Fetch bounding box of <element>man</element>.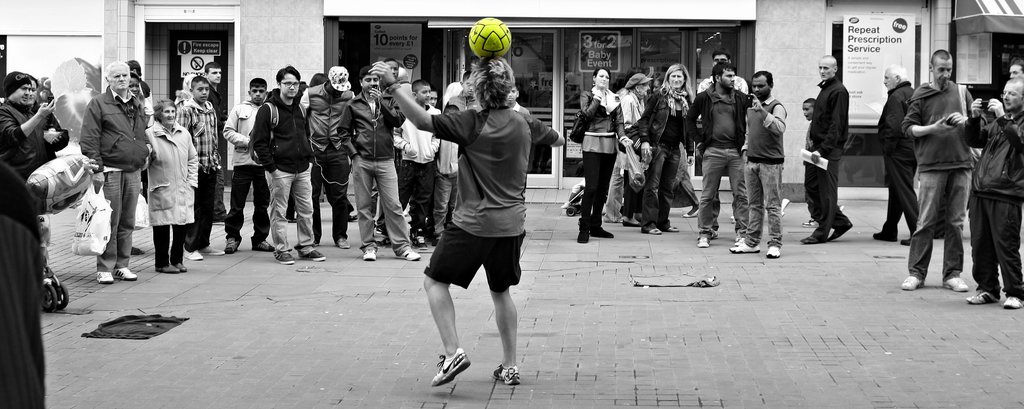
Bbox: (362, 62, 526, 394).
